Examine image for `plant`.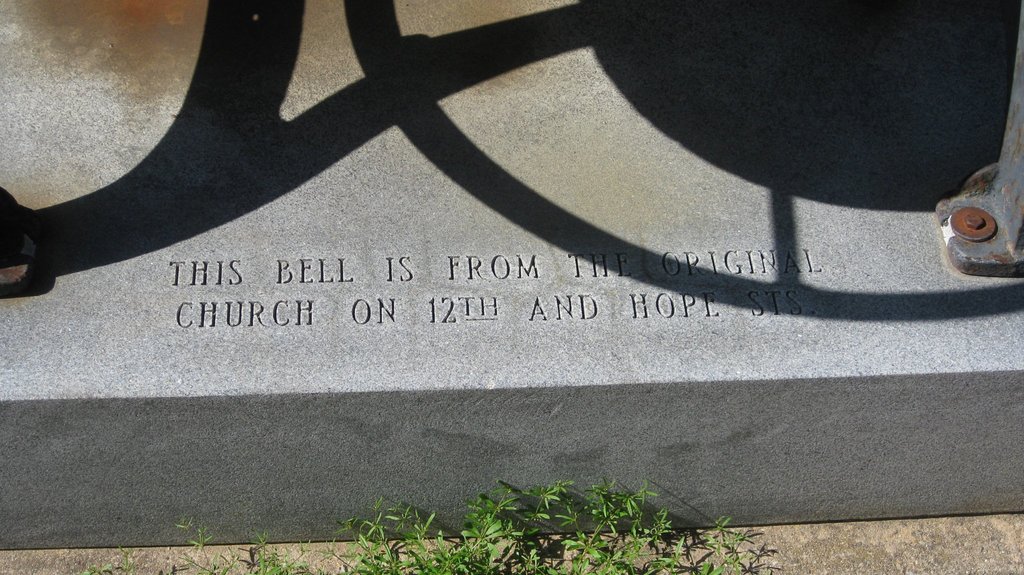
Examination result: Rect(457, 485, 582, 567).
